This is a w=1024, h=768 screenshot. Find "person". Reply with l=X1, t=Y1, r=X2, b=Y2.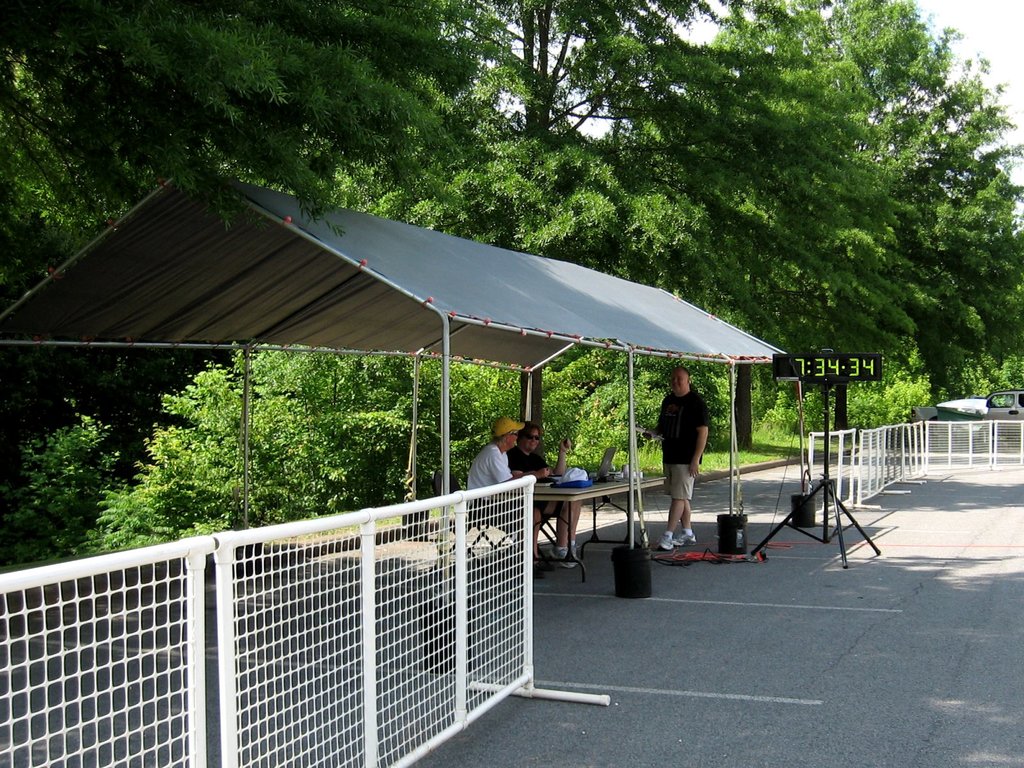
l=512, t=415, r=584, b=569.
